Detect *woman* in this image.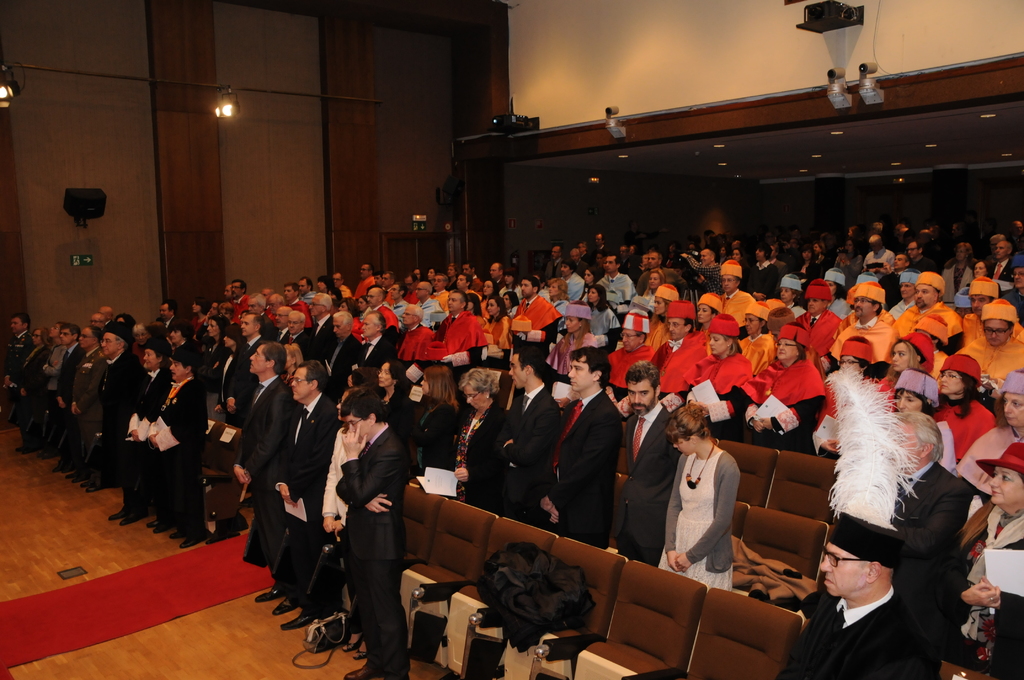
Detection: bbox=[410, 362, 465, 485].
